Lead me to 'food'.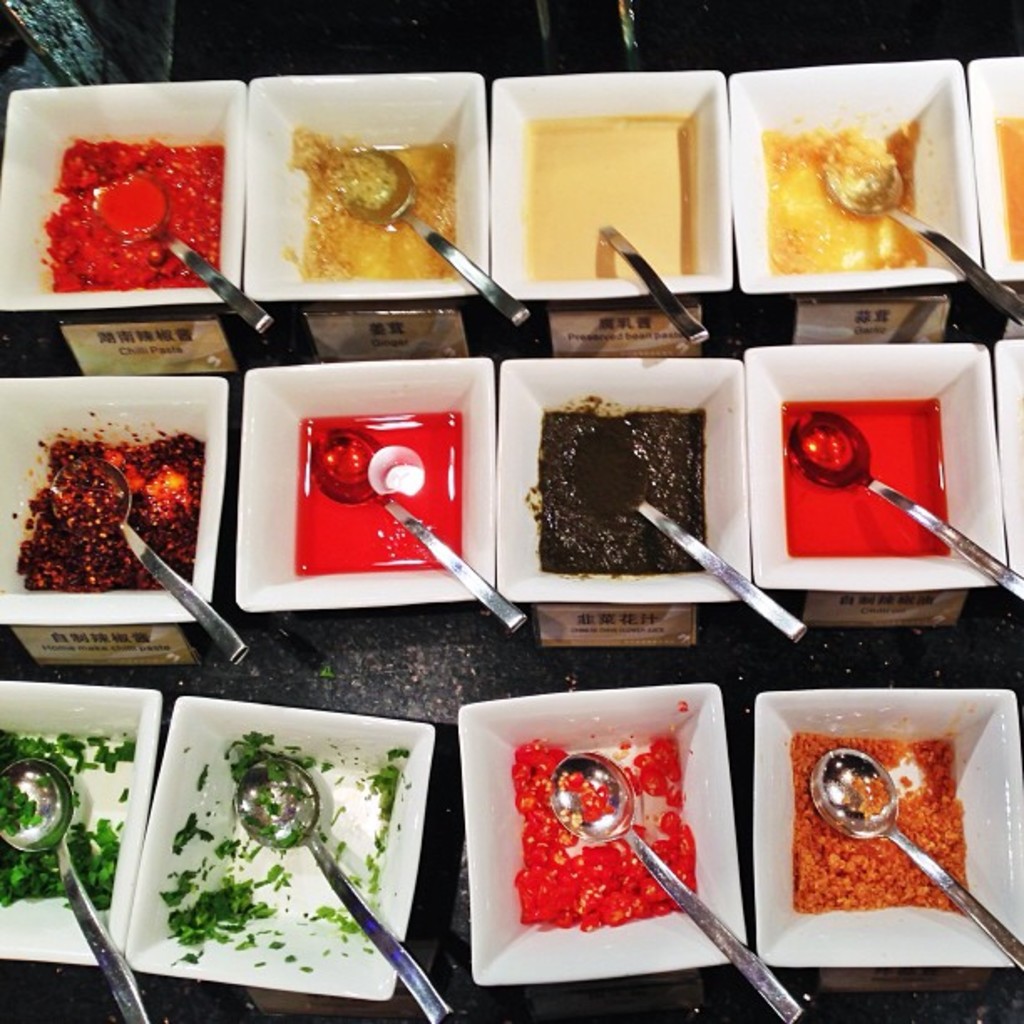
Lead to box(517, 112, 703, 279).
